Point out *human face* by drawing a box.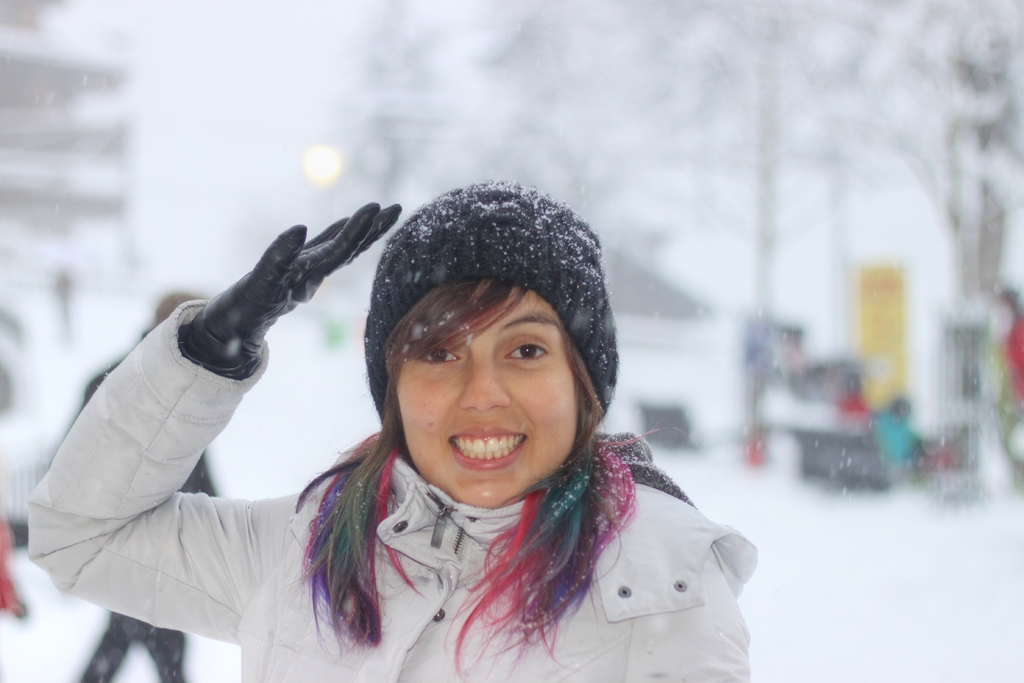
left=398, top=272, right=578, bottom=507.
